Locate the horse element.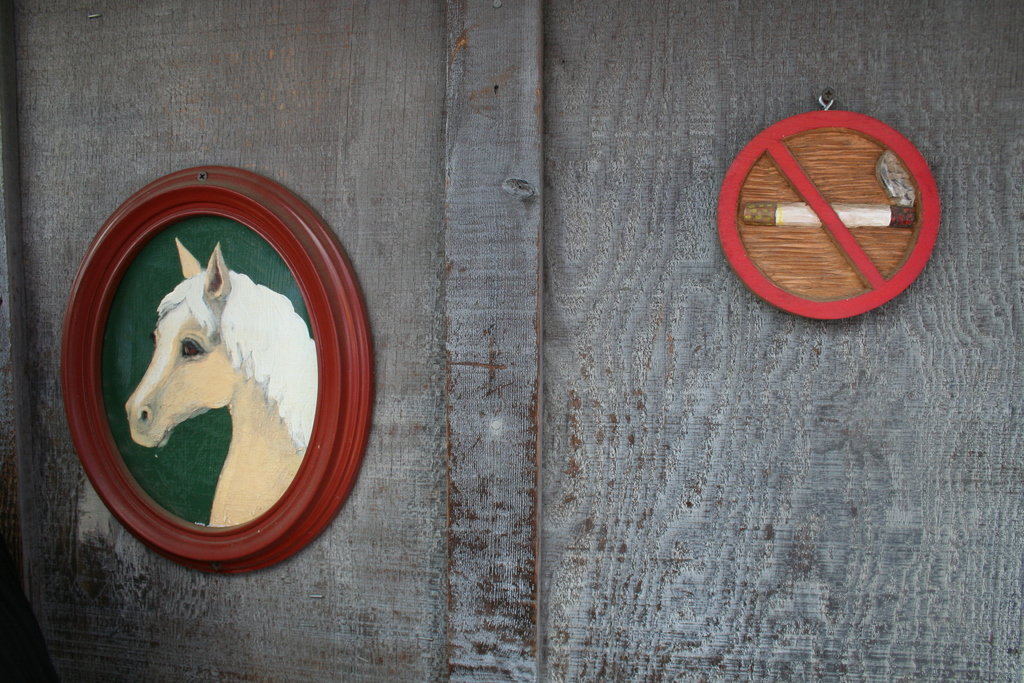
Element bbox: locate(119, 236, 324, 531).
